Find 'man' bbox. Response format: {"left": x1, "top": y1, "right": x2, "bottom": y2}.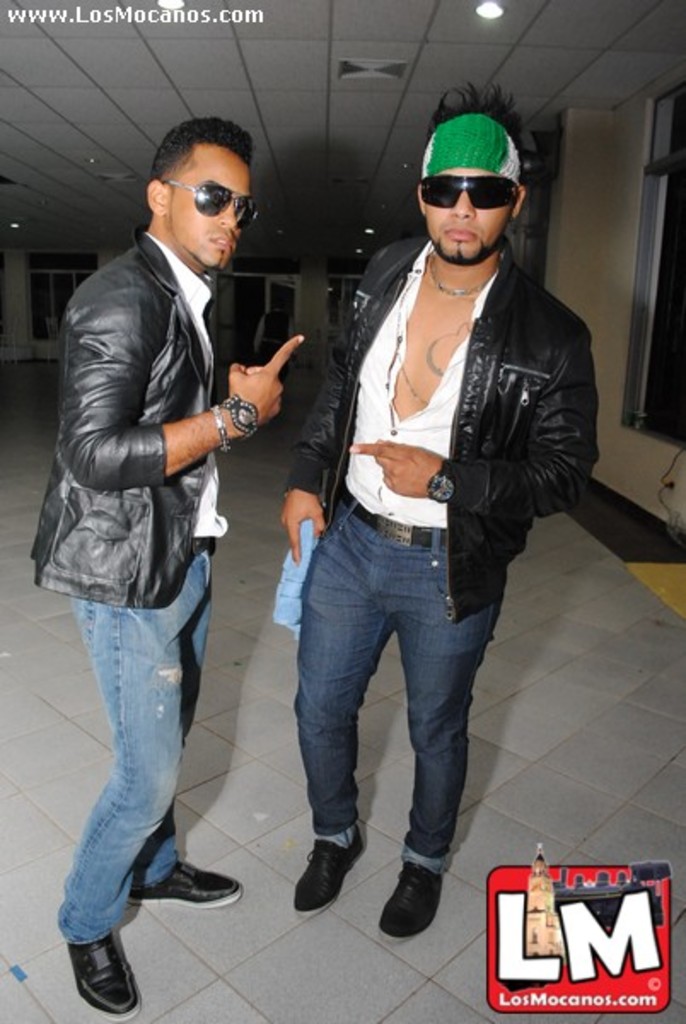
{"left": 31, "top": 111, "right": 309, "bottom": 1021}.
